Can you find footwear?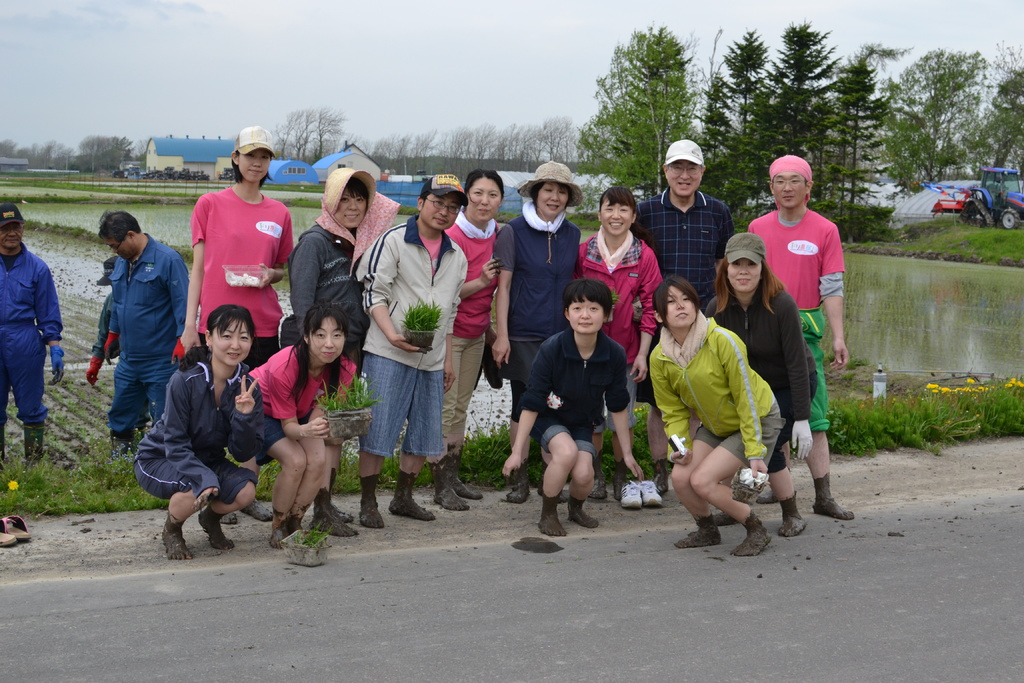
Yes, bounding box: {"left": 328, "top": 468, "right": 348, "bottom": 522}.
